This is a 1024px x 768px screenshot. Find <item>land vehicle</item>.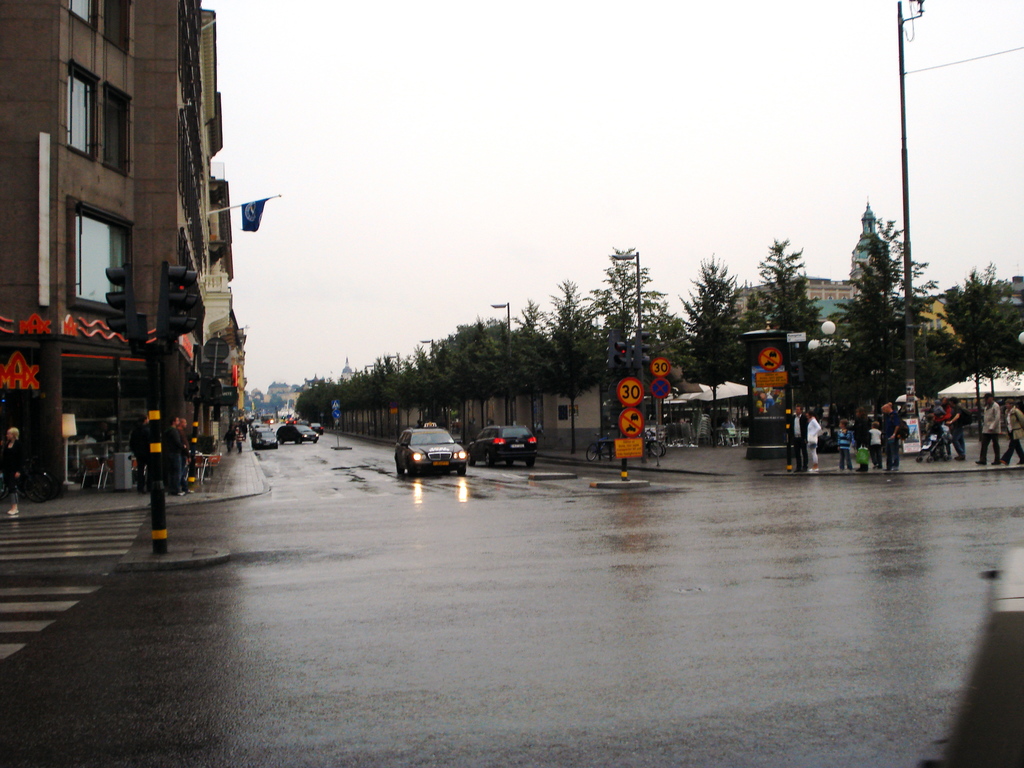
Bounding box: {"x1": 467, "y1": 423, "x2": 538, "y2": 468}.
